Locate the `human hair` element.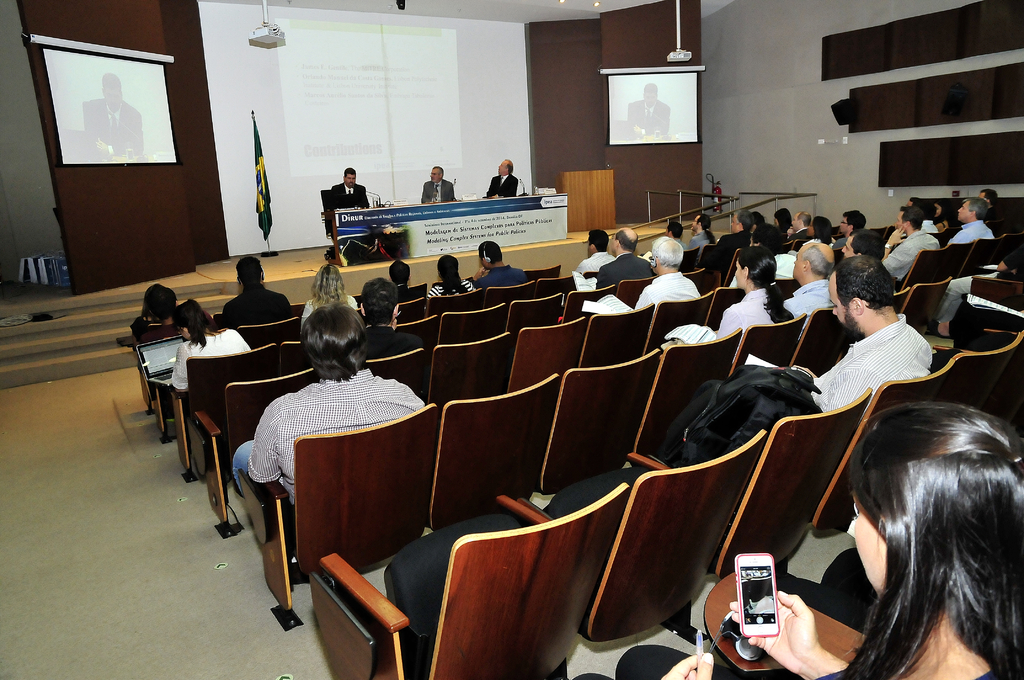
Element bbox: bbox(360, 276, 397, 327).
